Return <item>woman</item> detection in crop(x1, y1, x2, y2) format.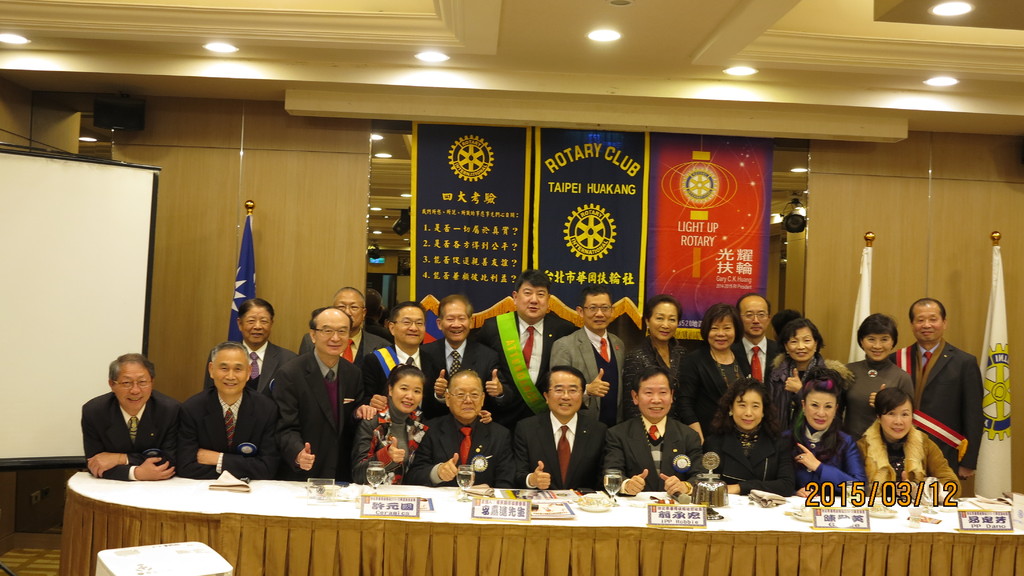
crop(788, 371, 861, 498).
